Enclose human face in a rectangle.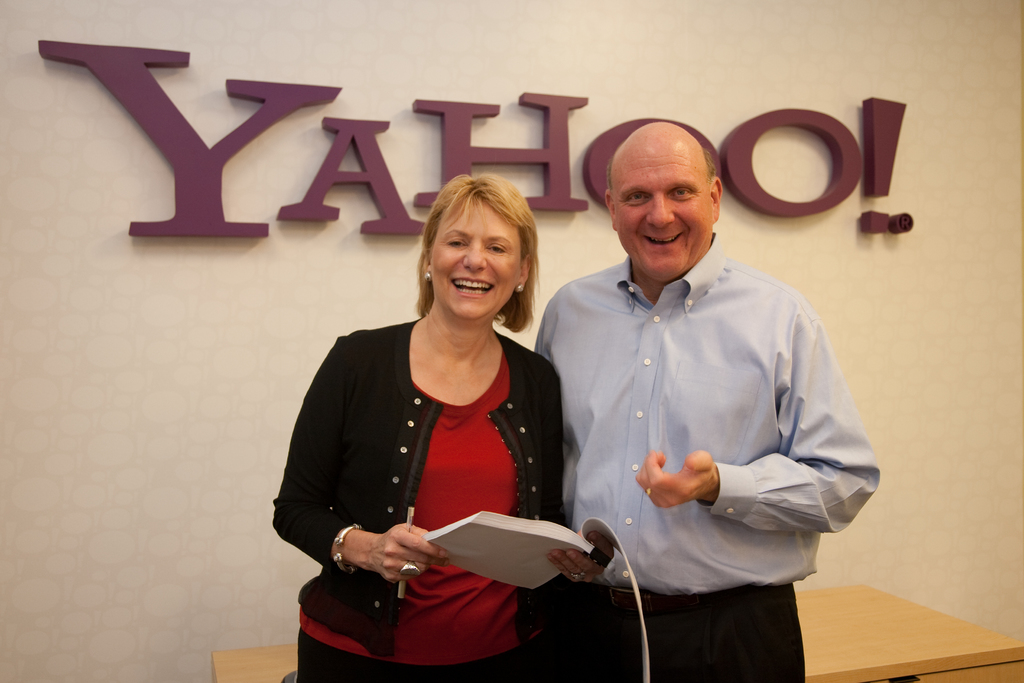
<box>430,196,522,317</box>.
